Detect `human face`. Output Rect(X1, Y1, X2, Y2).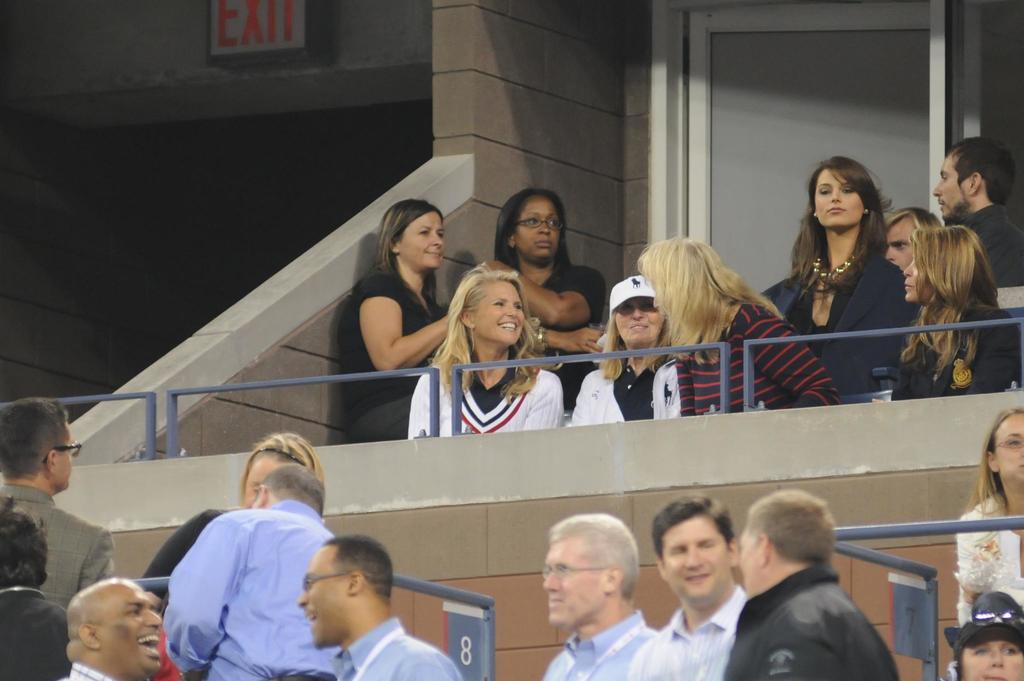
Rect(900, 254, 940, 299).
